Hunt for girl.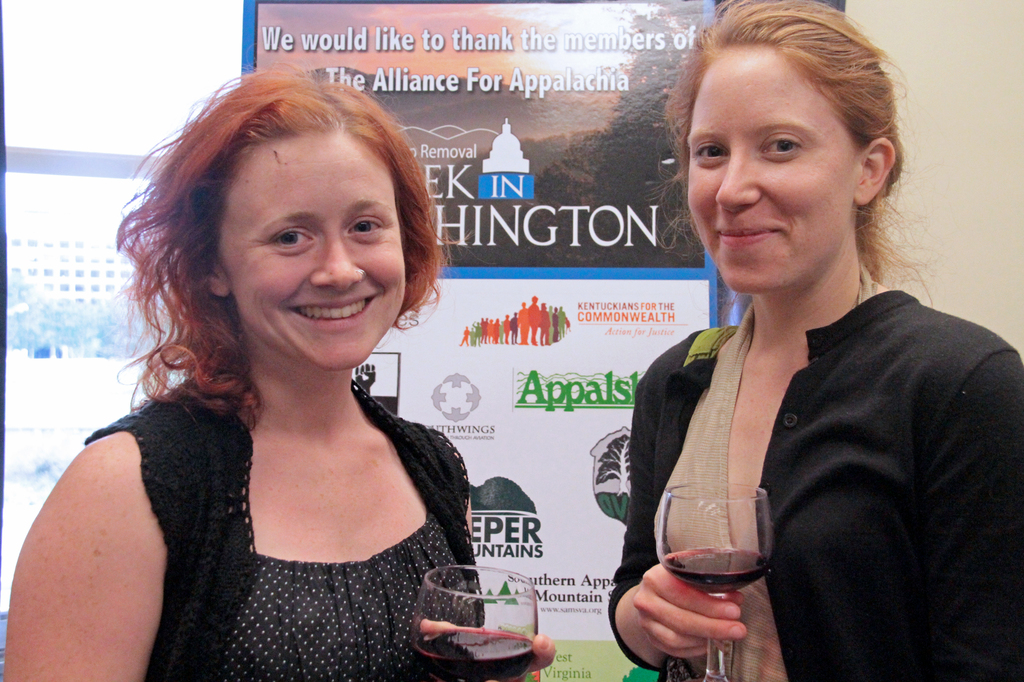
Hunted down at box=[4, 59, 557, 681].
